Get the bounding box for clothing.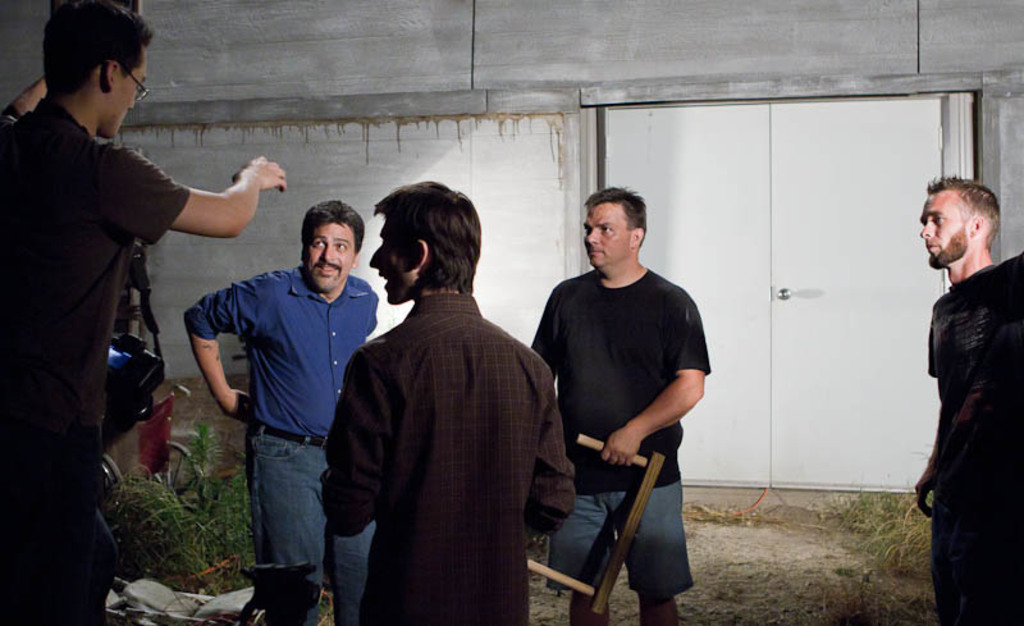
BBox(6, 91, 195, 608).
